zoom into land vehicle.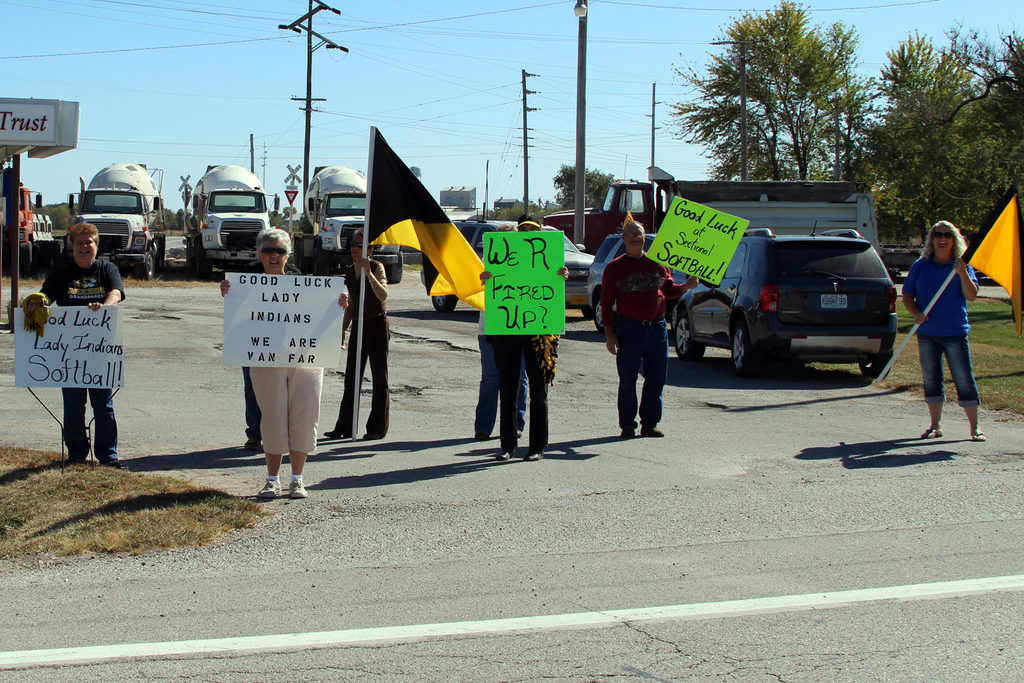
Zoom target: pyautogui.locateOnScreen(420, 201, 593, 316).
